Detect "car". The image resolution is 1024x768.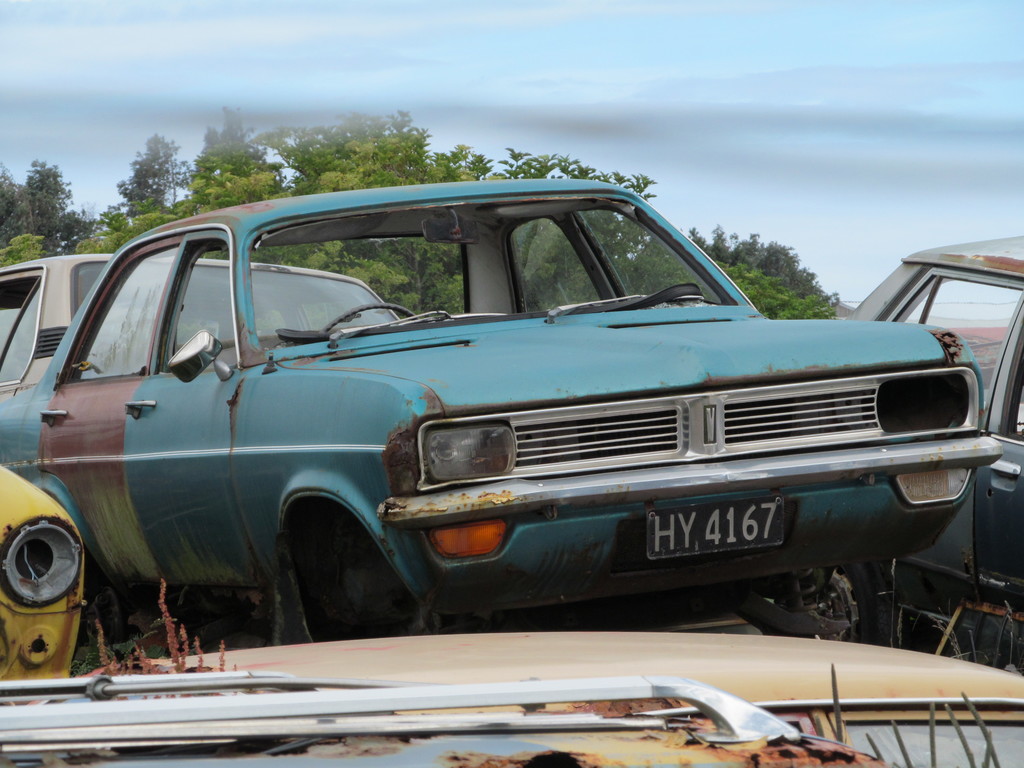
x1=0 y1=171 x2=990 y2=646.
